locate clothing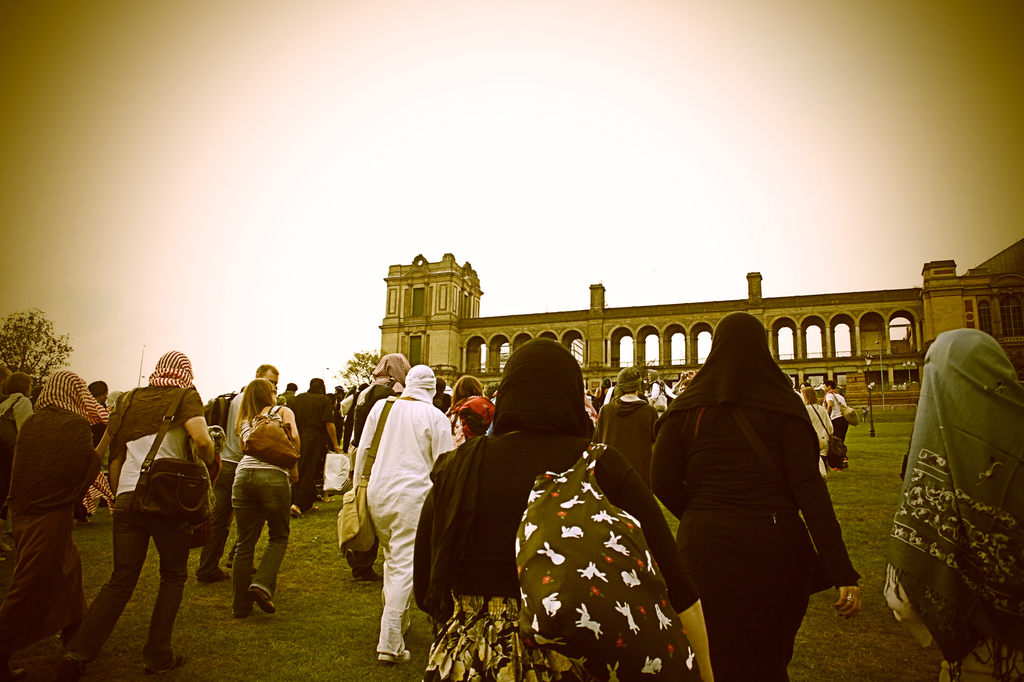
(109,347,216,676)
